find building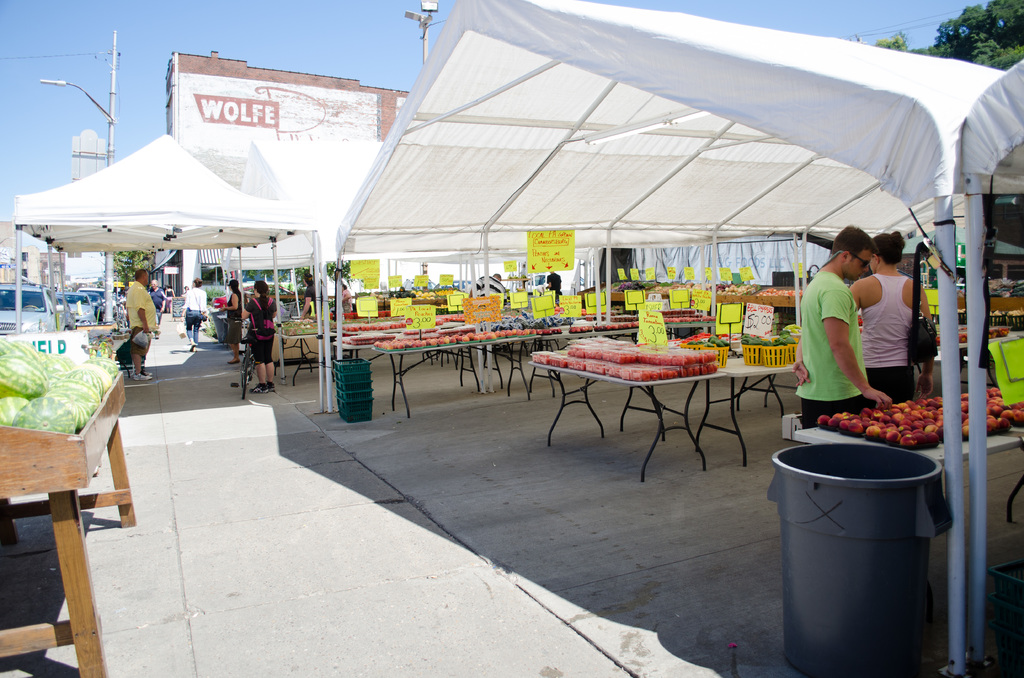
[160, 44, 409, 320]
